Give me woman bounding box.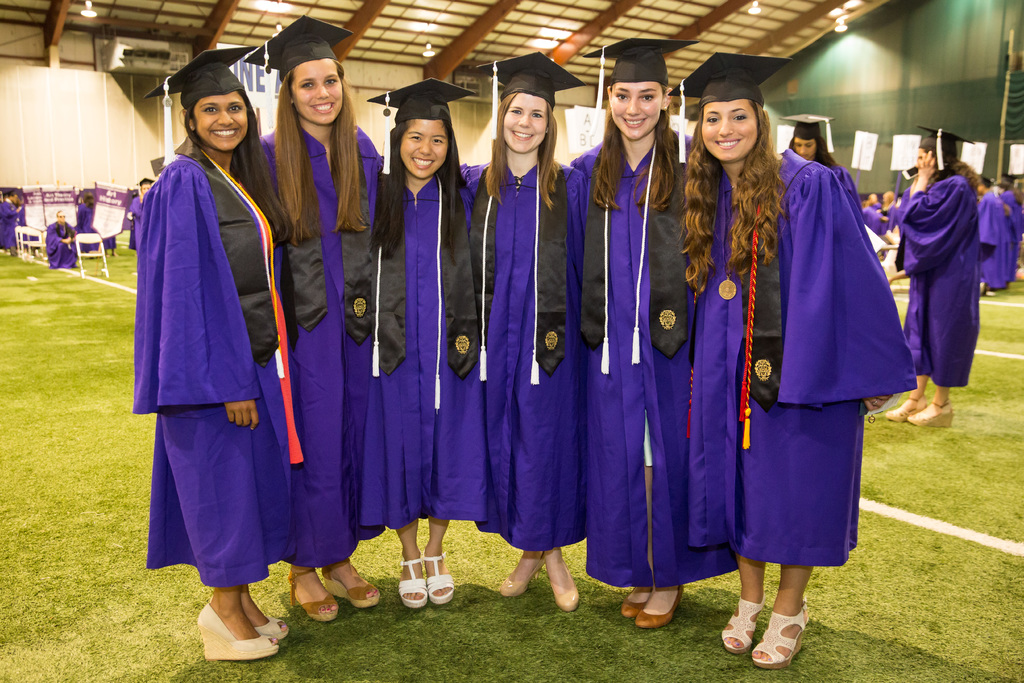
left=255, top=8, right=383, bottom=627.
